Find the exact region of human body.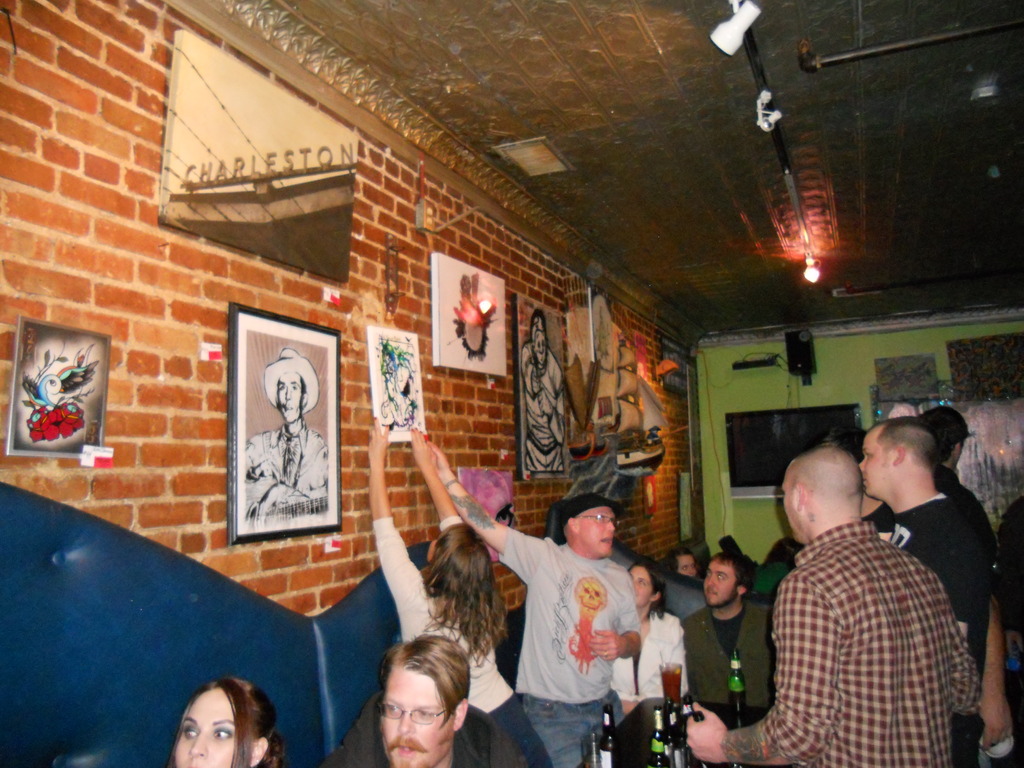
Exact region: locate(676, 602, 781, 720).
